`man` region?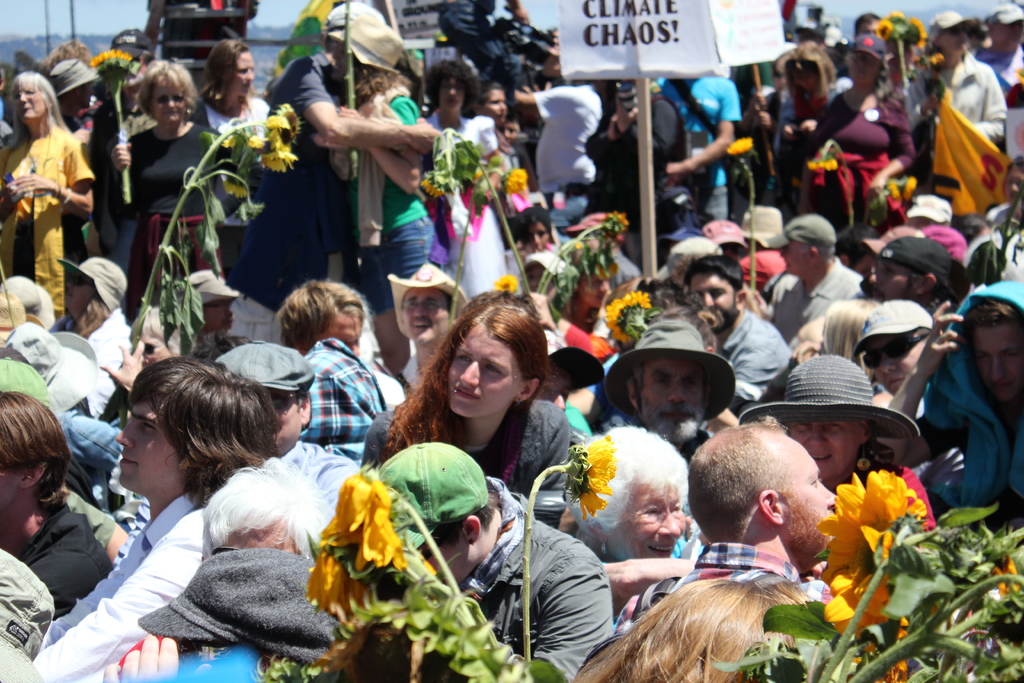
bbox(750, 208, 866, 346)
